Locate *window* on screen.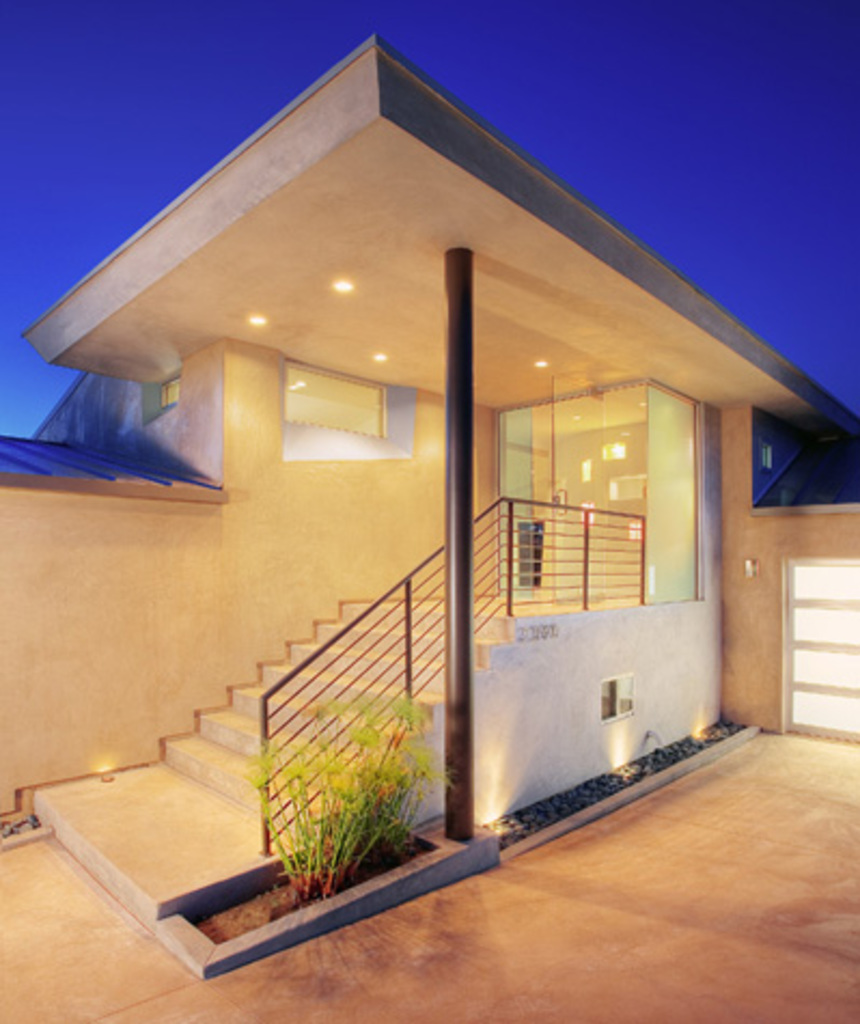
On screen at box(140, 369, 188, 418).
